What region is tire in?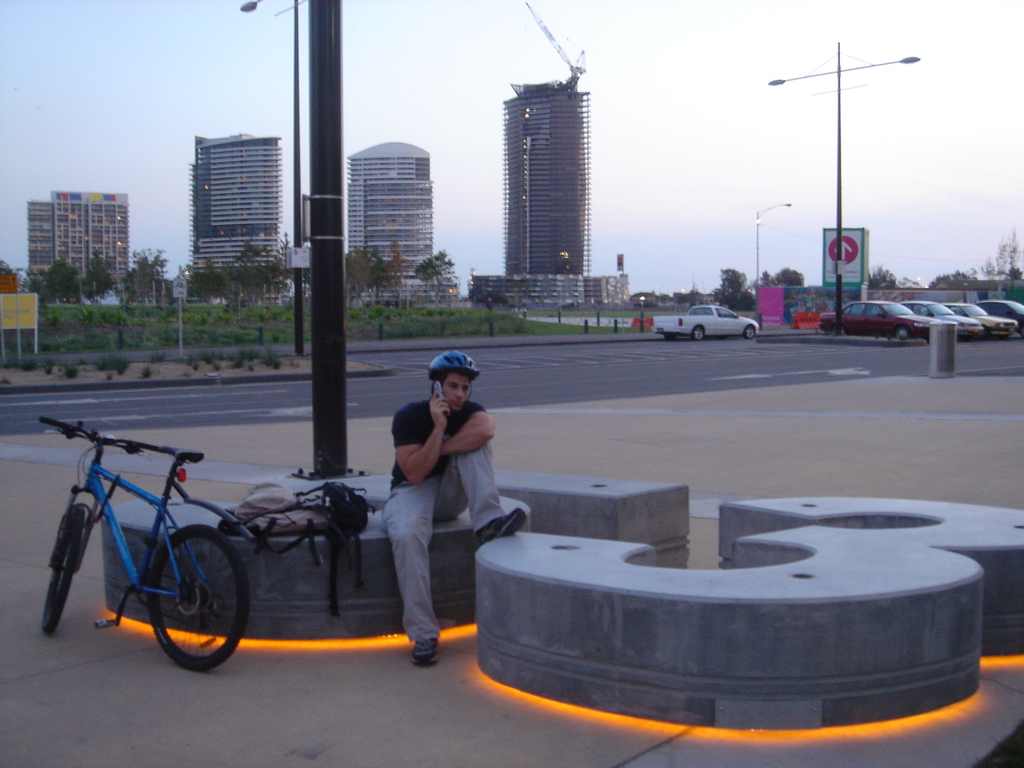
(left=693, top=324, right=708, bottom=346).
